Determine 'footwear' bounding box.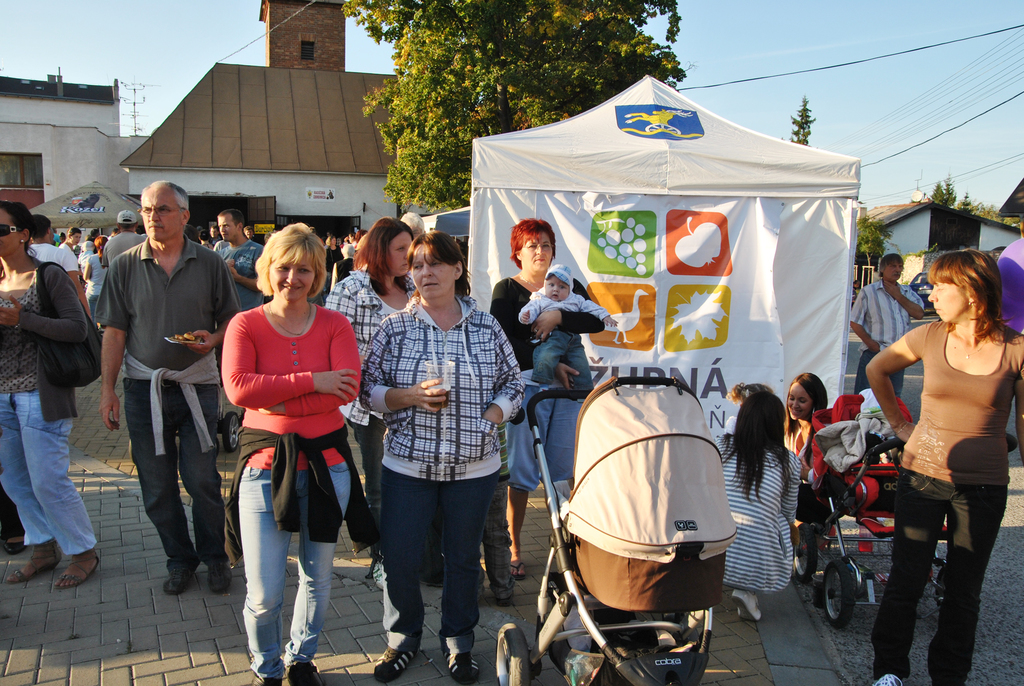
Determined: BBox(373, 637, 411, 681).
